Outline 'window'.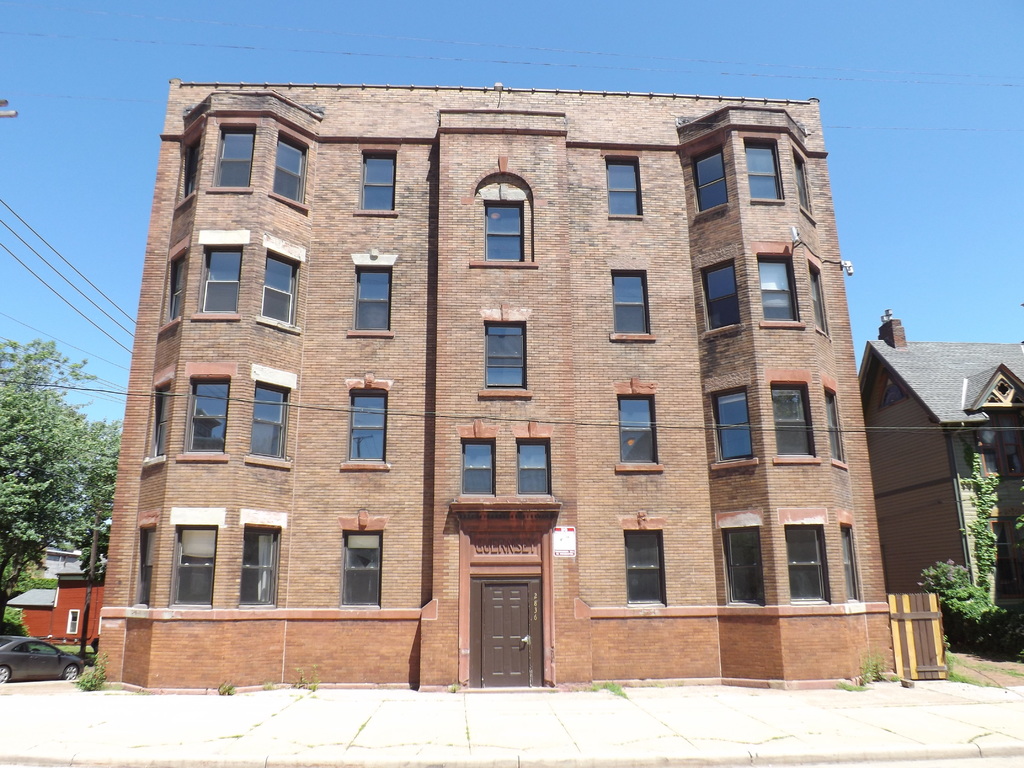
Outline: 719,524,767,616.
